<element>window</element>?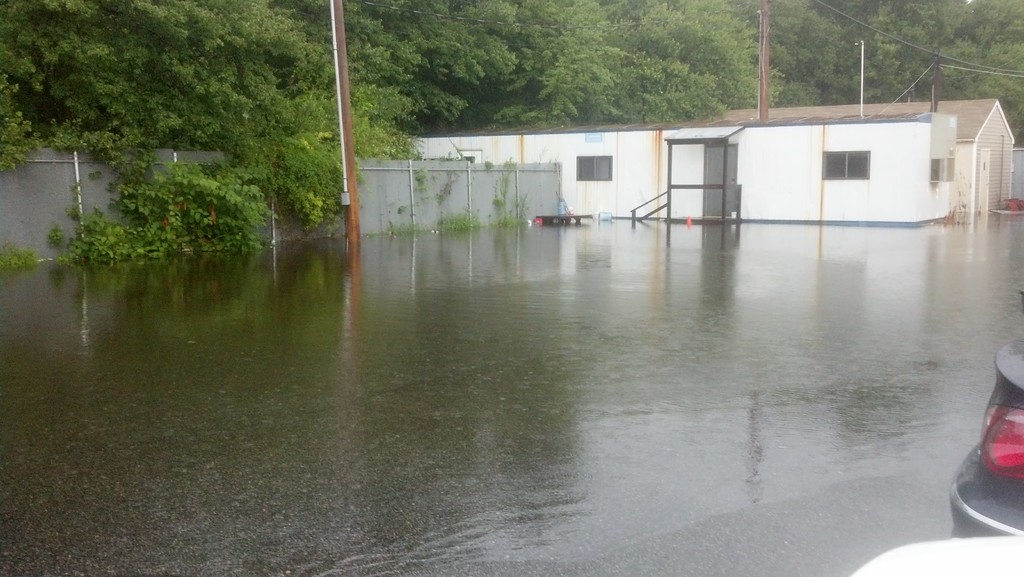
(822, 151, 872, 175)
